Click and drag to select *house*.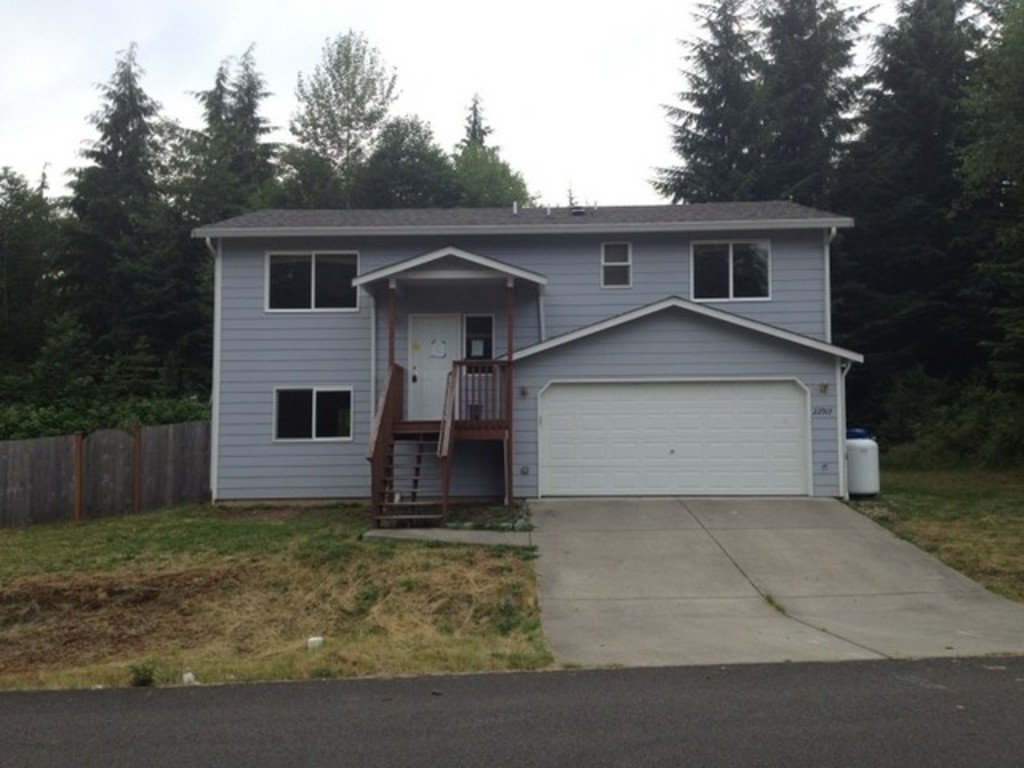
Selection: {"x1": 186, "y1": 178, "x2": 875, "y2": 522}.
